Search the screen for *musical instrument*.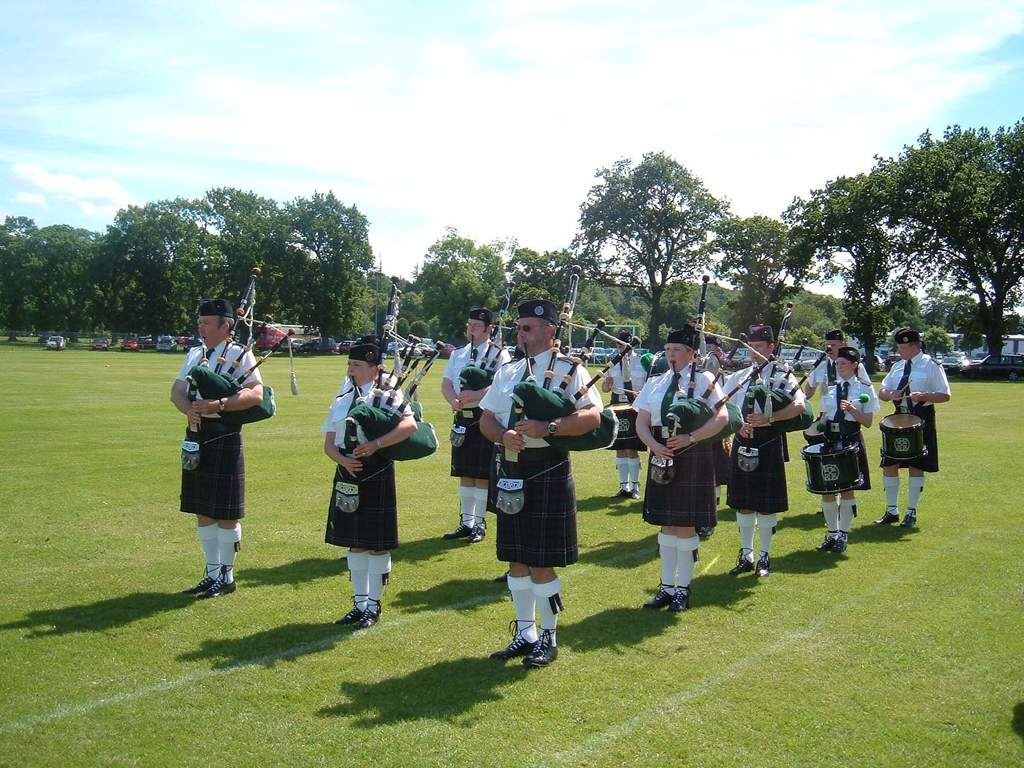
Found at {"x1": 806, "y1": 434, "x2": 860, "y2": 495}.
